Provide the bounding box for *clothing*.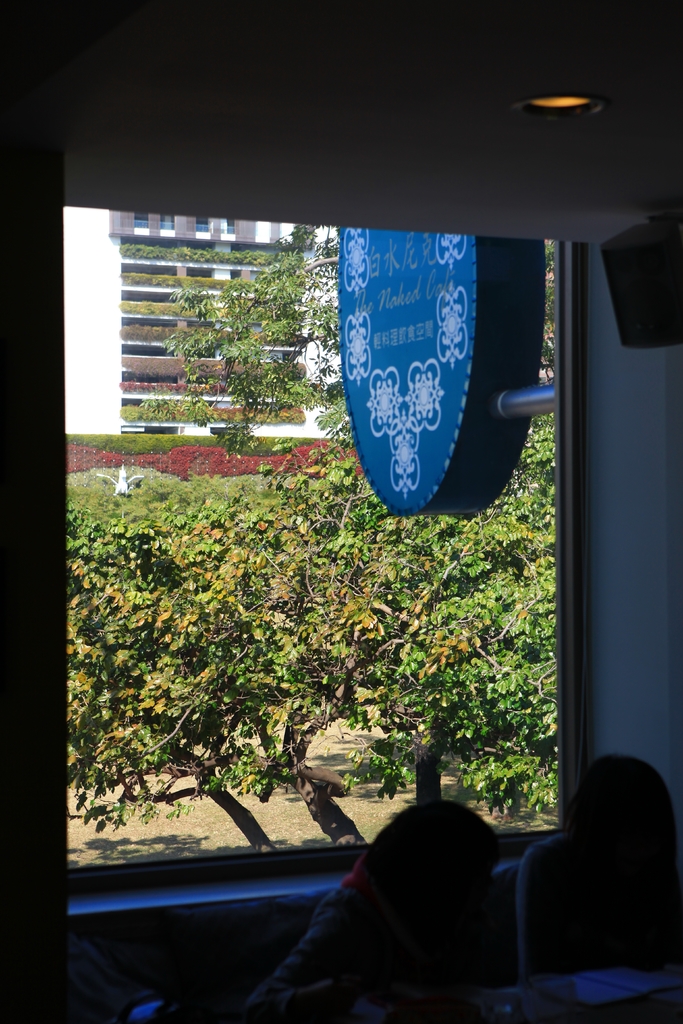
region(255, 821, 497, 1017).
